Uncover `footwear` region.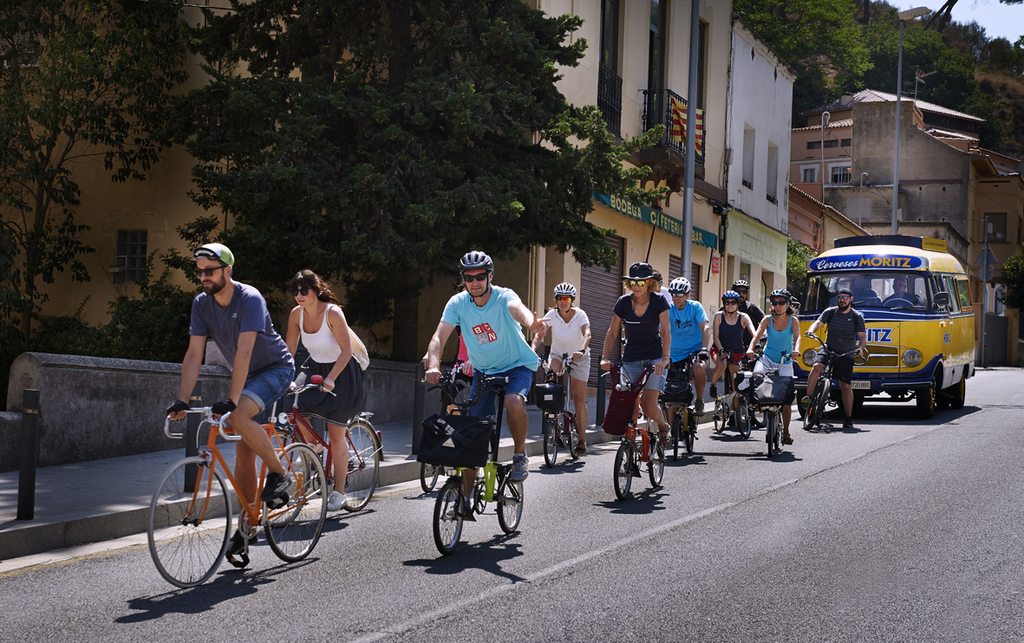
Uncovered: region(256, 471, 296, 502).
